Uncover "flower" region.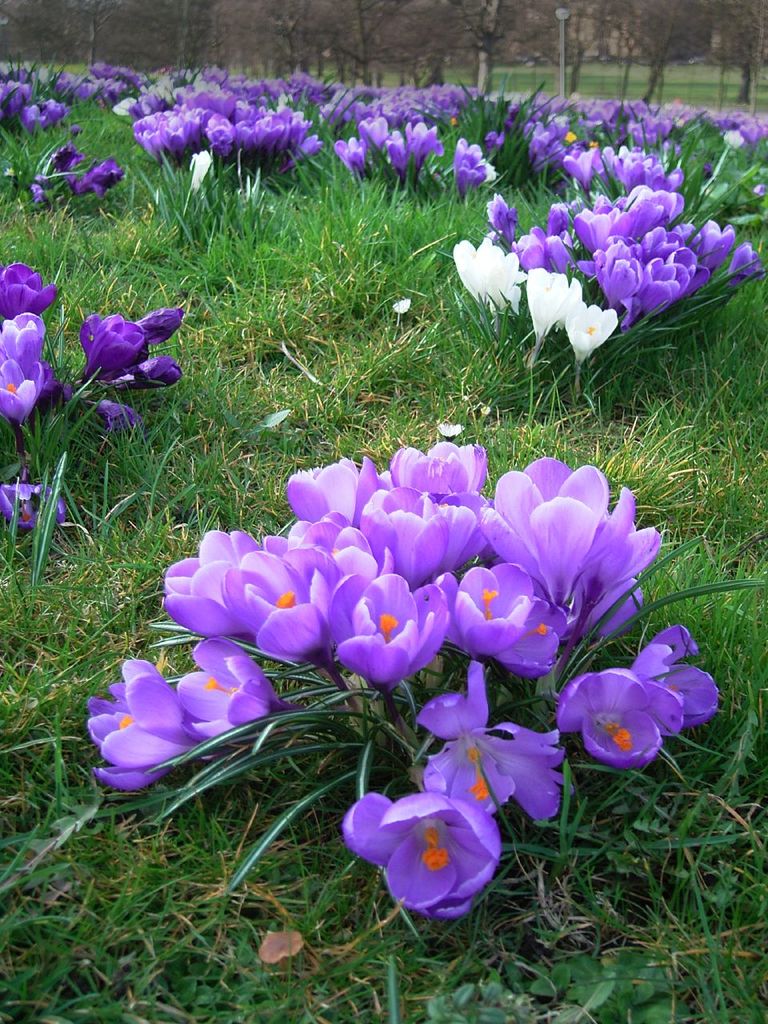
Uncovered: 163,635,304,739.
